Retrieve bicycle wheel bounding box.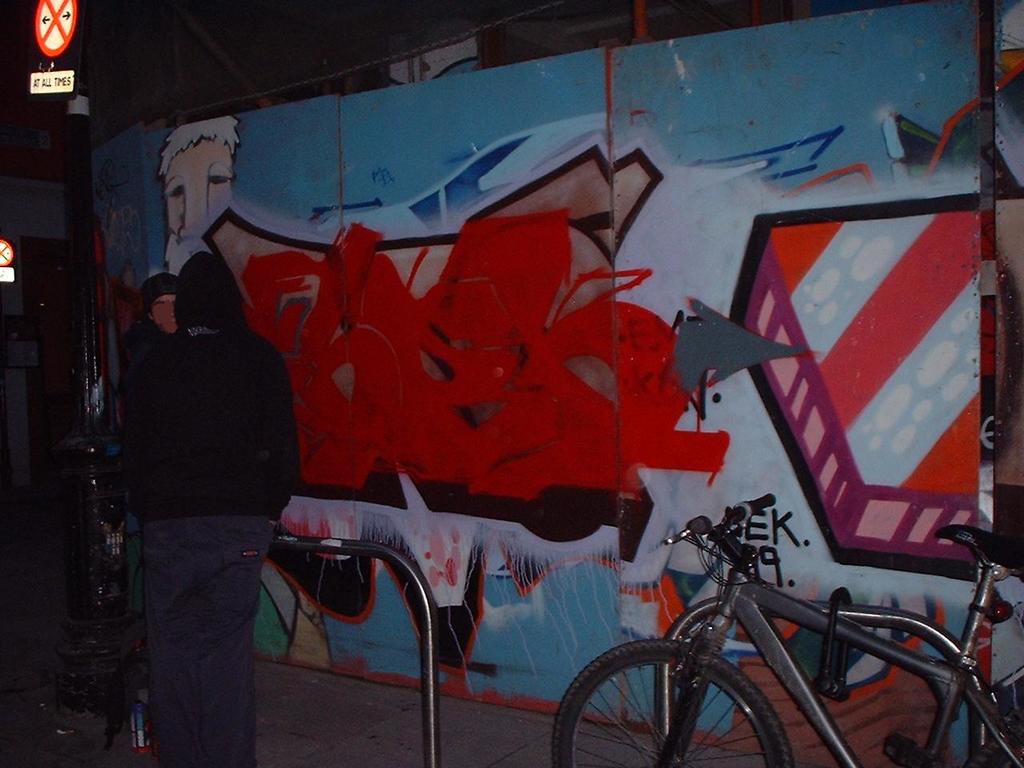
Bounding box: l=551, t=638, r=797, b=767.
